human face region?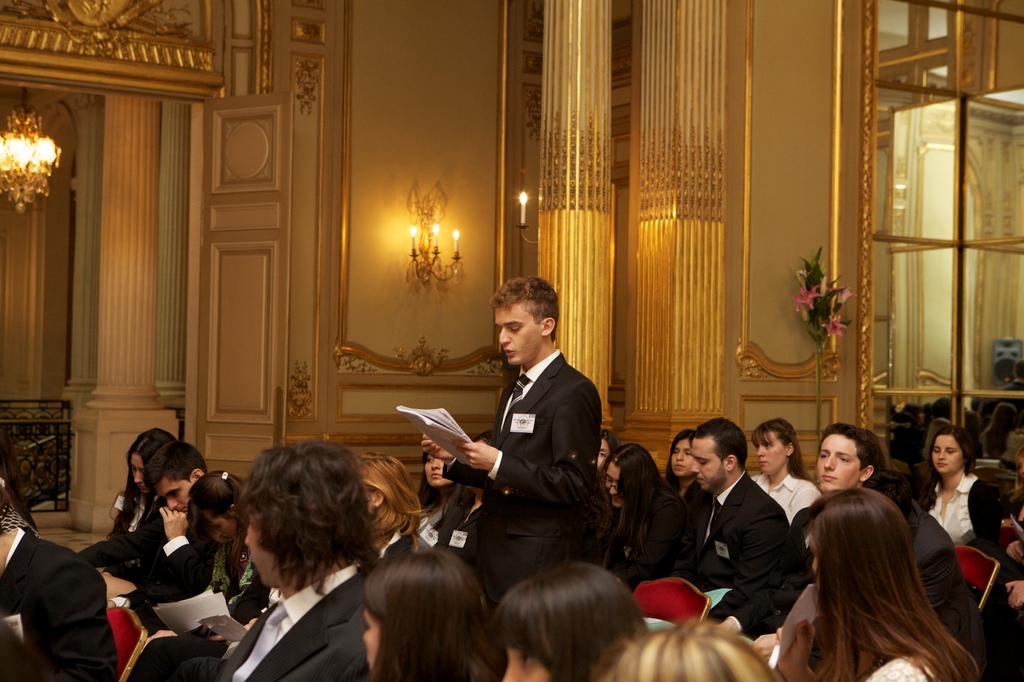
region(606, 463, 624, 509)
